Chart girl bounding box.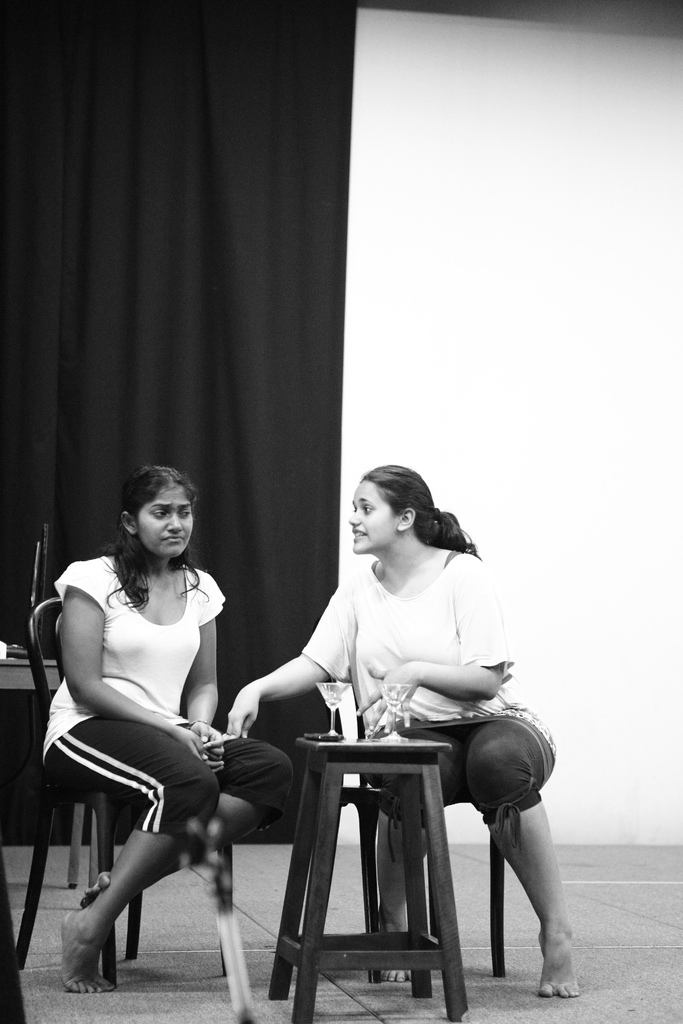
Charted: [x1=224, y1=460, x2=560, y2=986].
